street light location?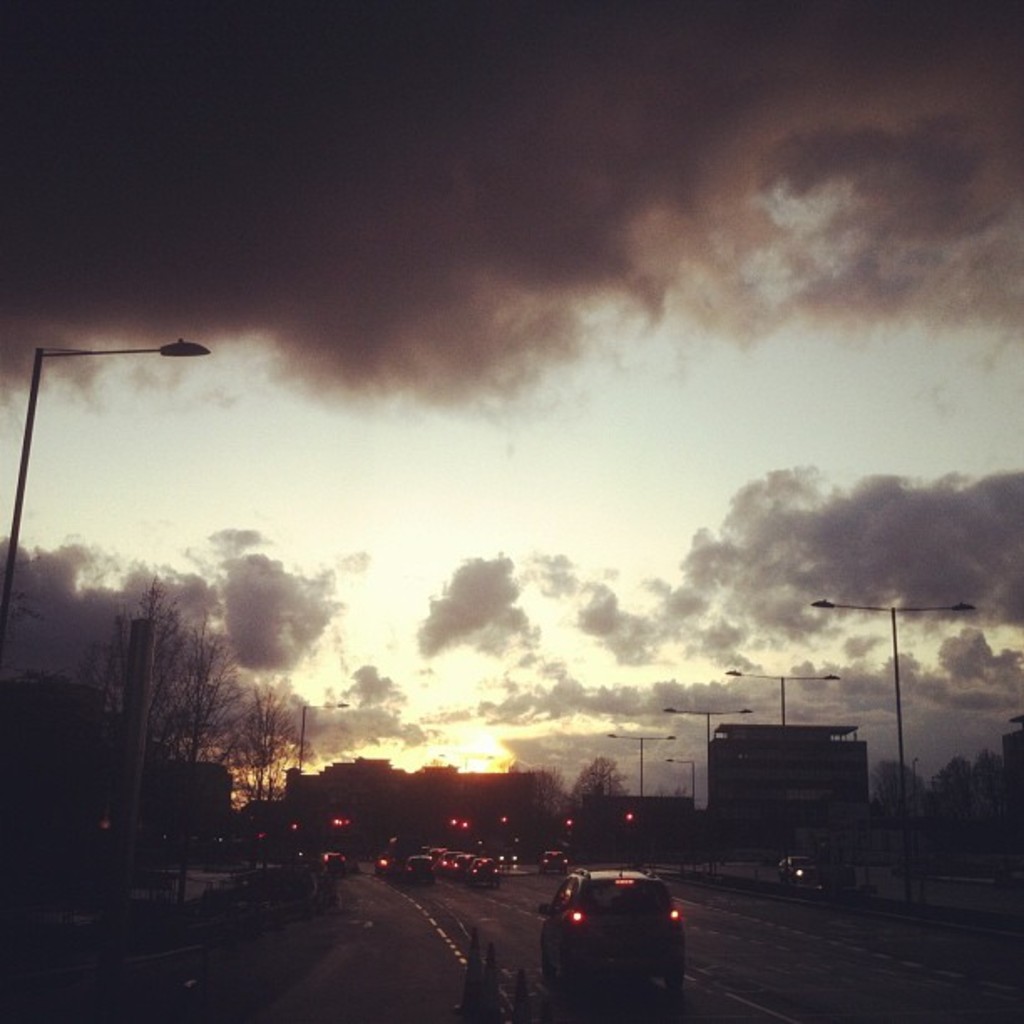
bbox=[845, 587, 967, 820]
